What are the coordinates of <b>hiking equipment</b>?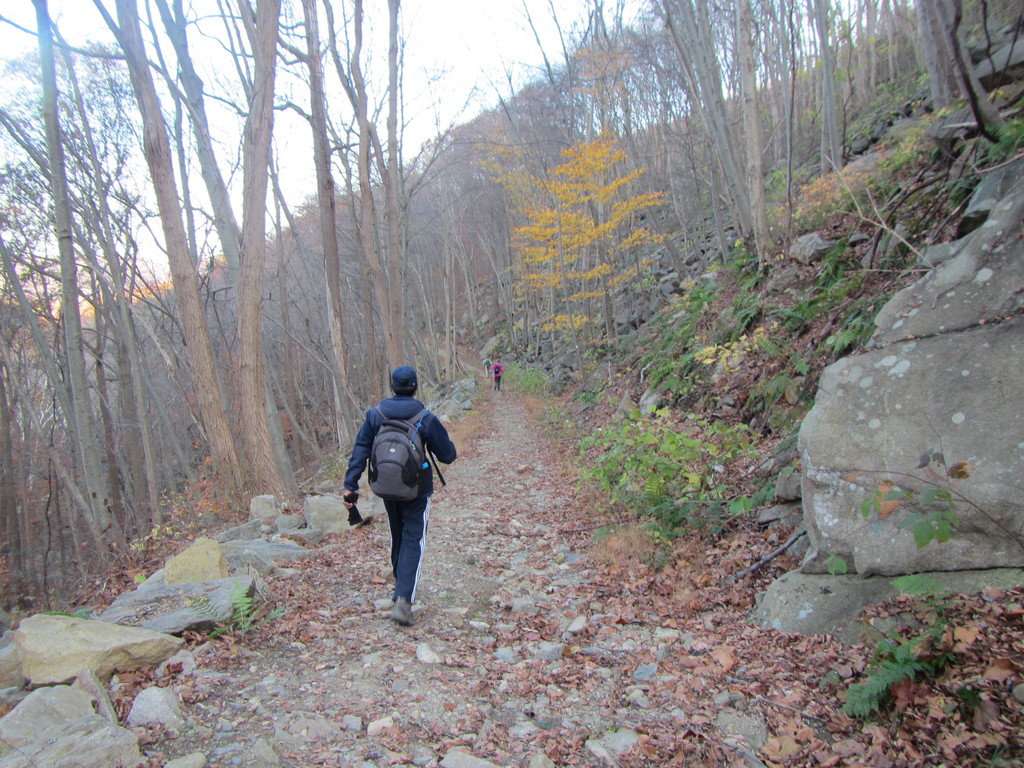
490/376/492/390.
